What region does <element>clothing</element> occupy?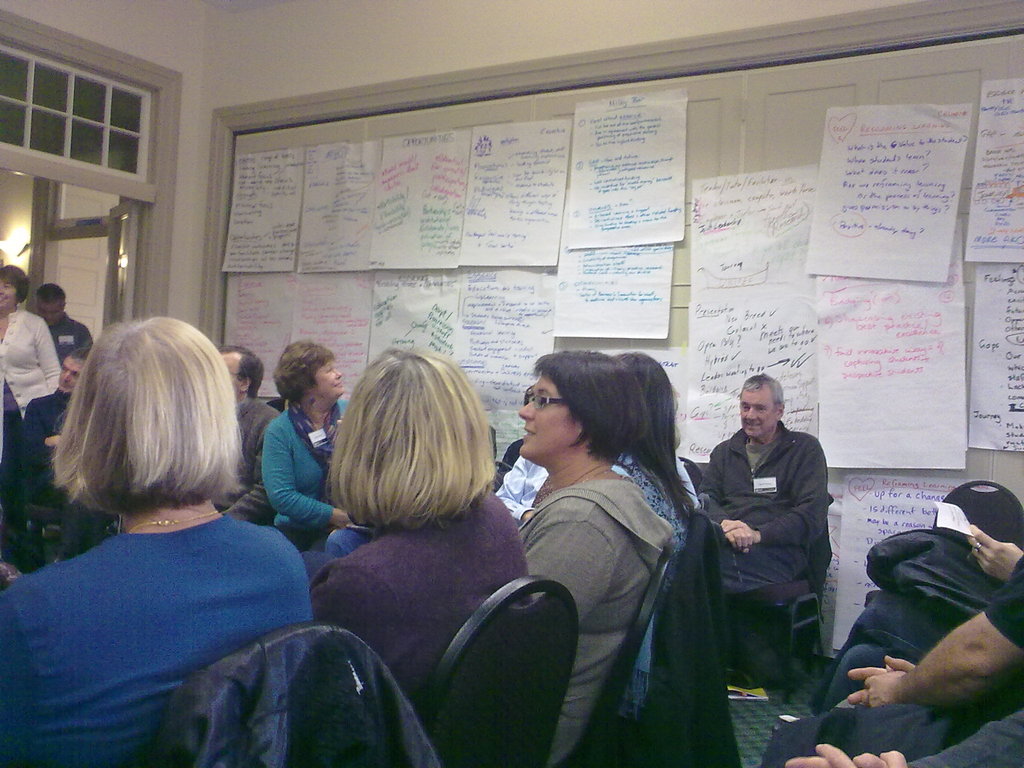
region(59, 319, 96, 384).
